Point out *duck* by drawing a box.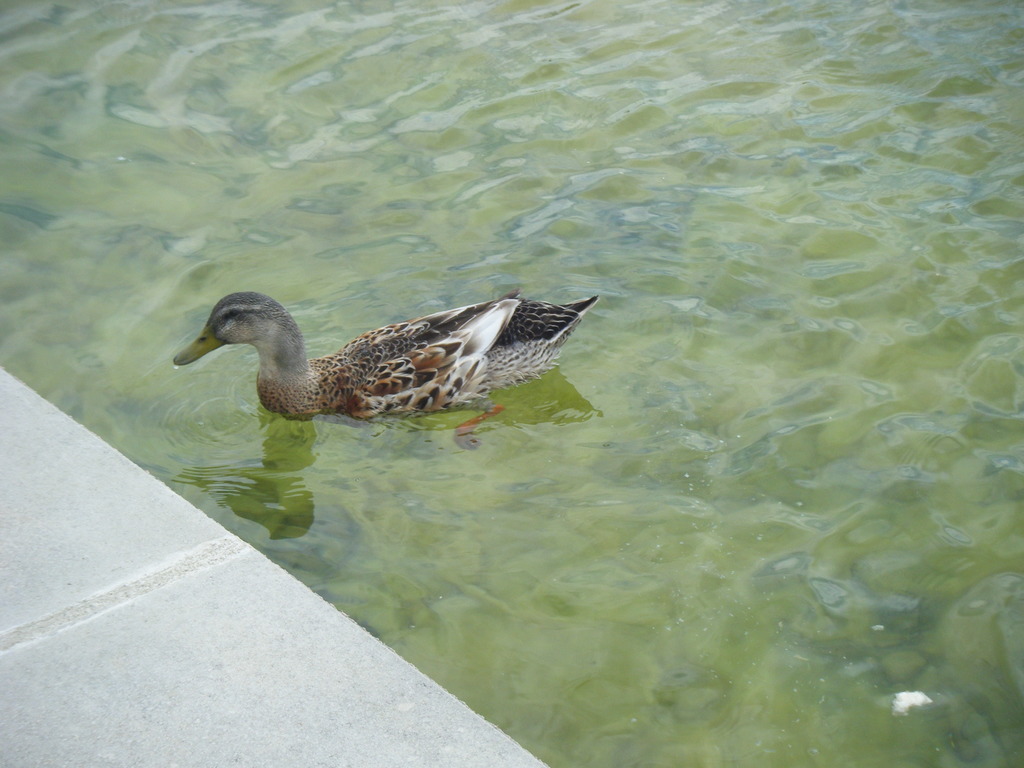
<box>181,271,624,438</box>.
